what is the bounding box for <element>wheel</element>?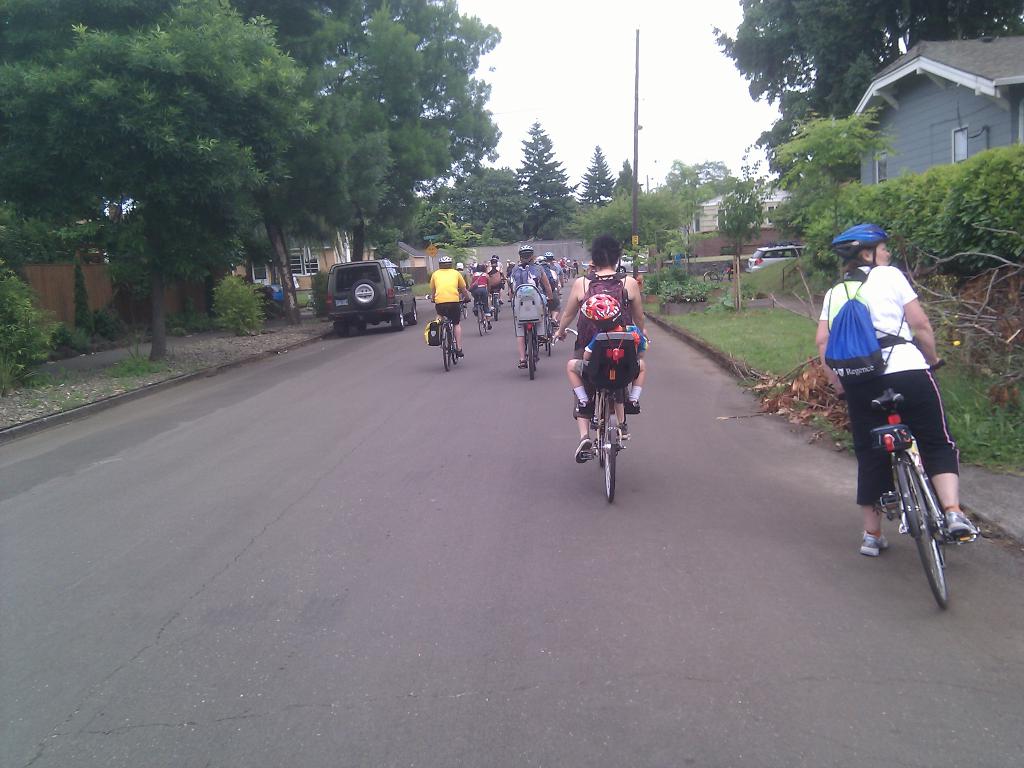
[left=531, top=331, right=539, bottom=376].
